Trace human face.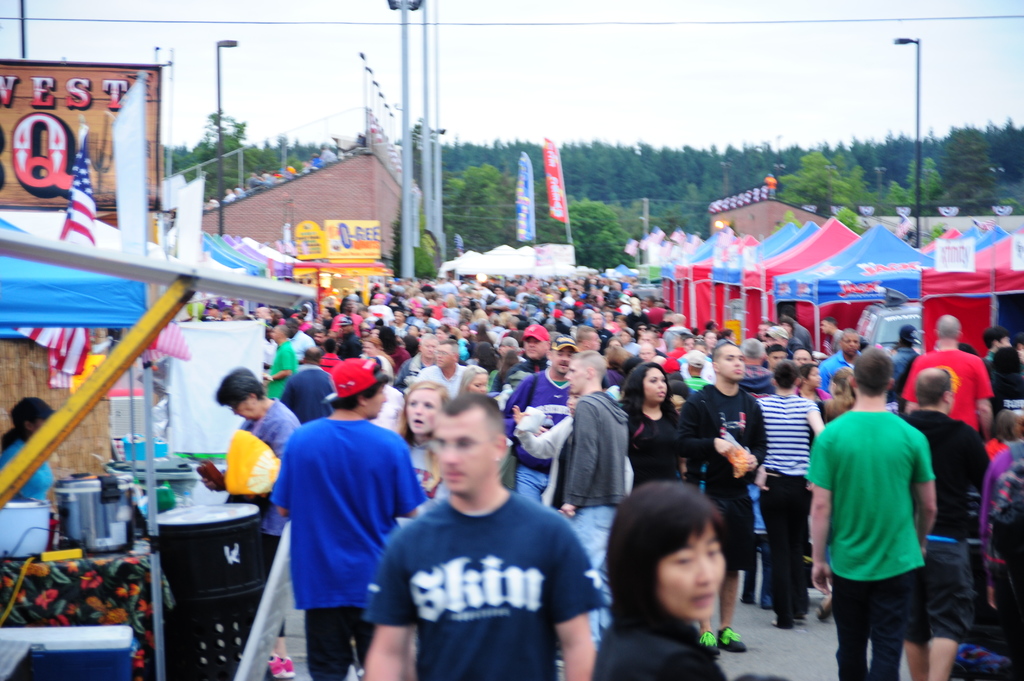
Traced to {"x1": 646, "y1": 367, "x2": 671, "y2": 408}.
